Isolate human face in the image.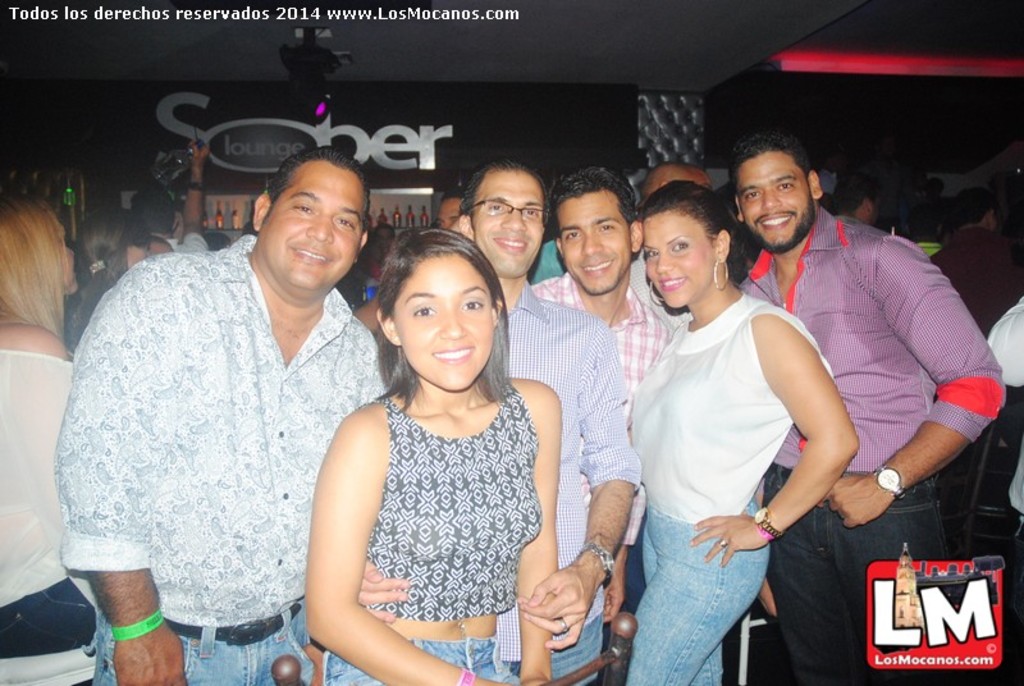
Isolated region: (393,252,493,392).
